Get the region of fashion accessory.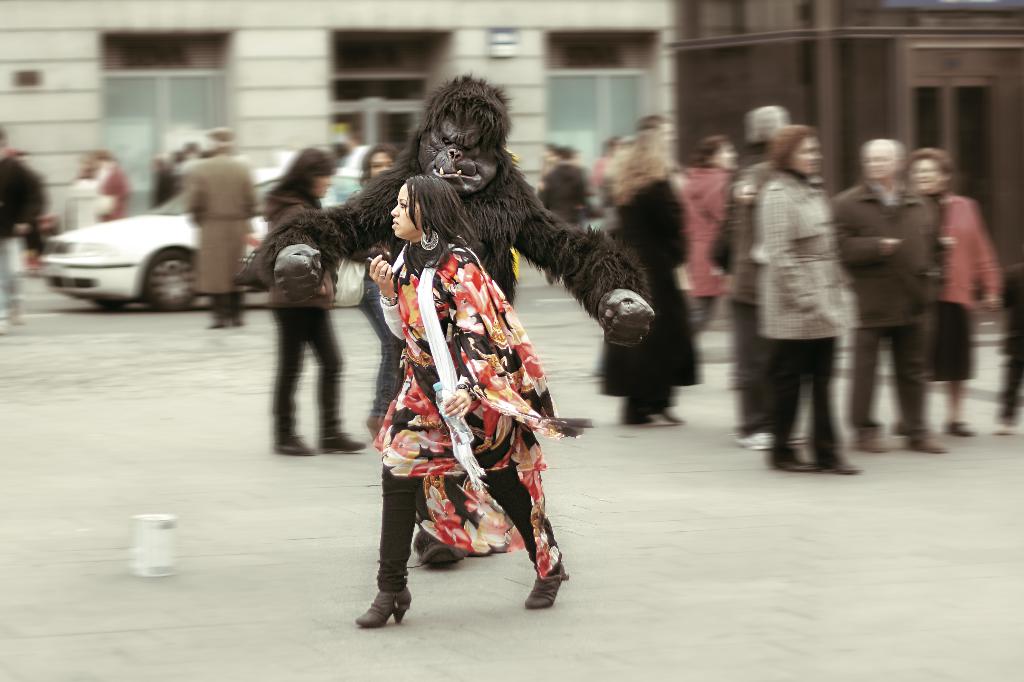
x1=314, y1=432, x2=366, y2=459.
